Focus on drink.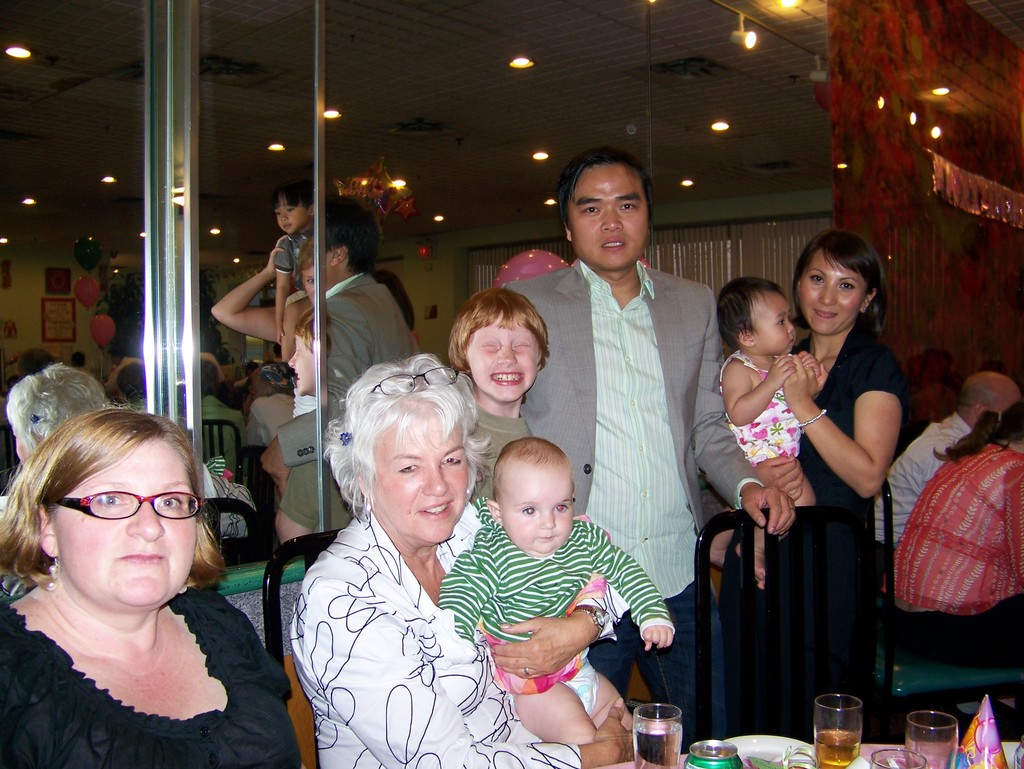
Focused at 813/729/856/764.
